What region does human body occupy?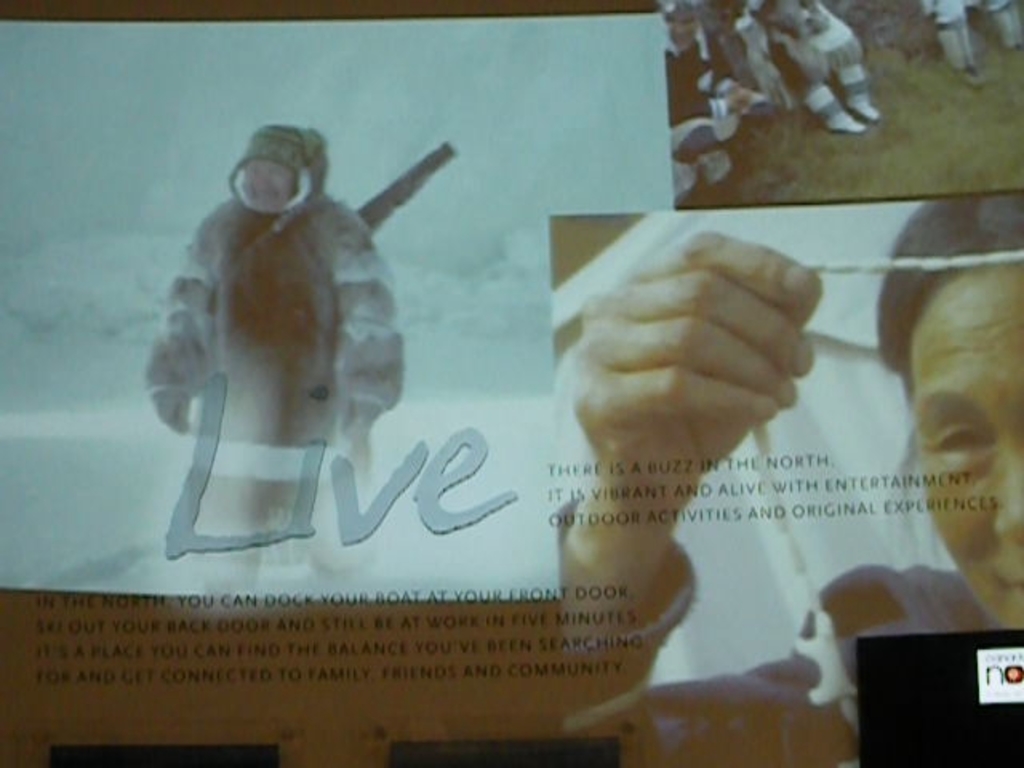
detection(144, 133, 400, 597).
